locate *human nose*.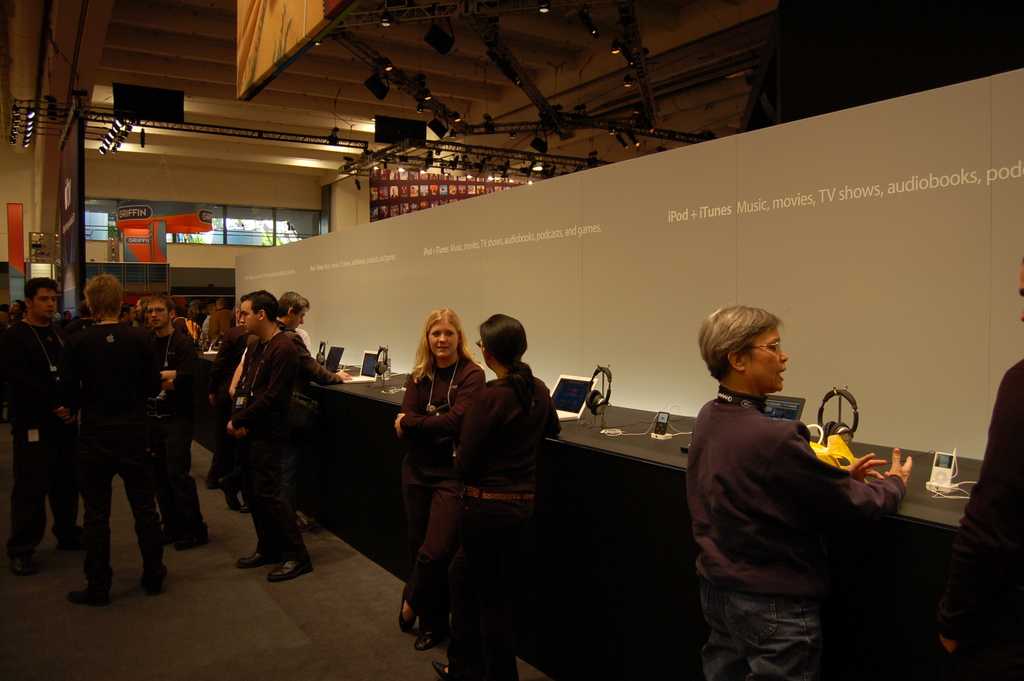
Bounding box: detection(778, 351, 788, 359).
